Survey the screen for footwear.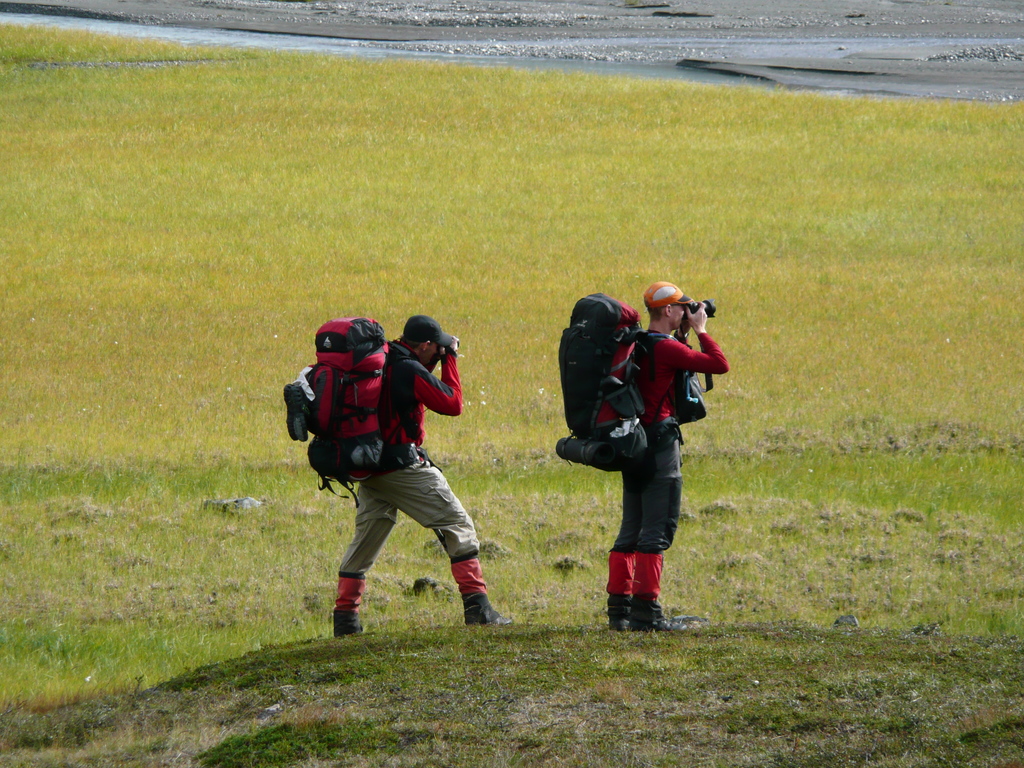
Survey found: [634,544,683,636].
